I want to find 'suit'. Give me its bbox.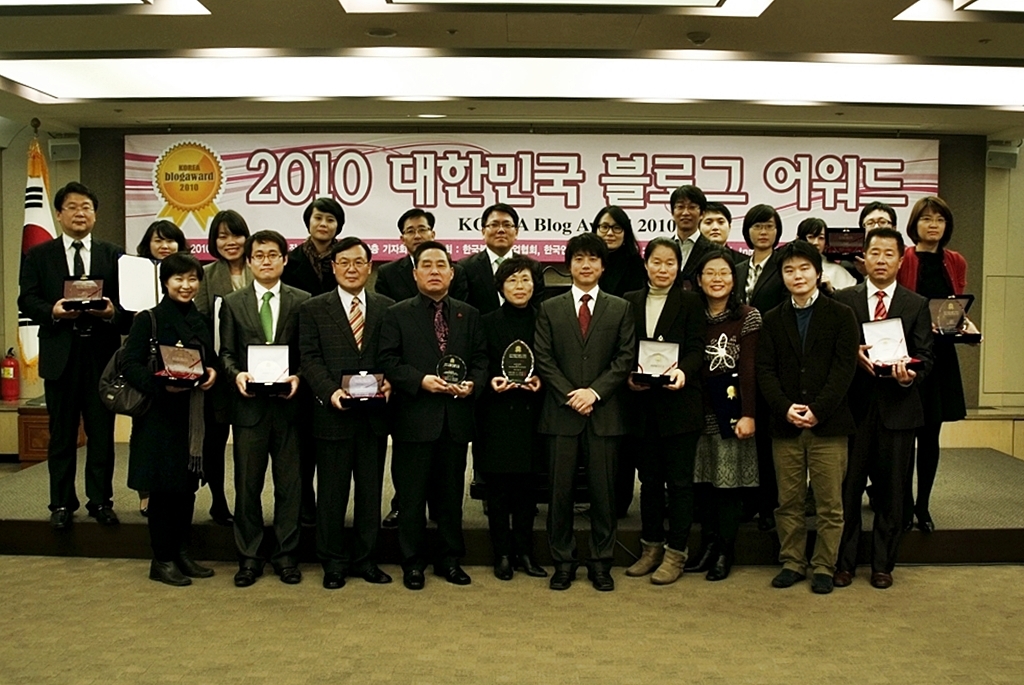
[x1=463, y1=299, x2=536, y2=514].
